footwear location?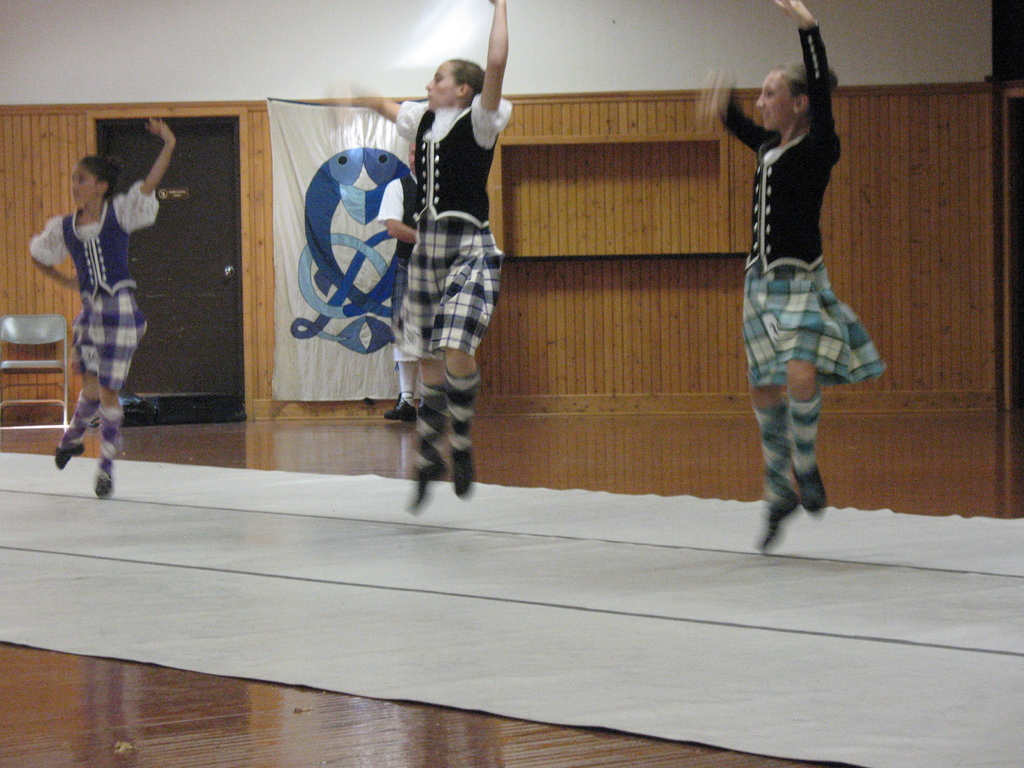
(453, 445, 479, 497)
